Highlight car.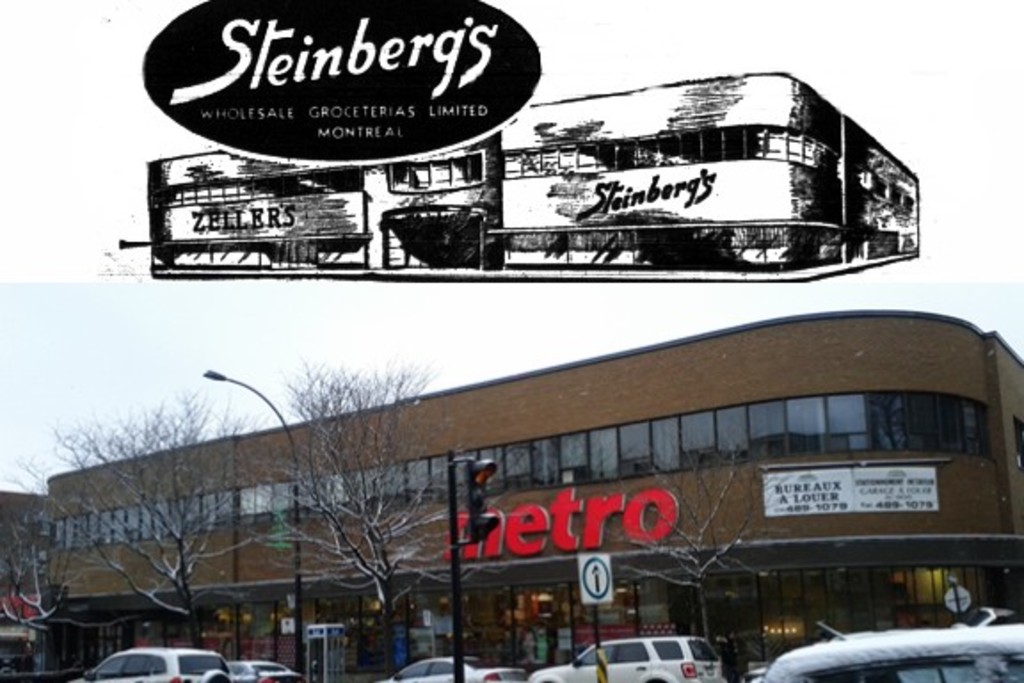
Highlighted region: 229 651 302 681.
